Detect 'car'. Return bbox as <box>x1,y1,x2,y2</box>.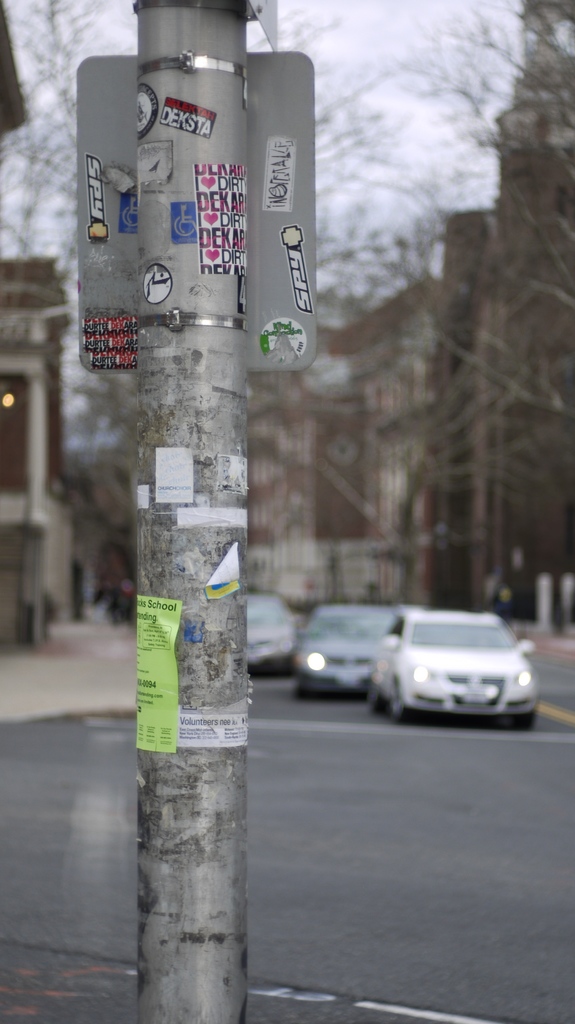
<box>294,602,407,700</box>.
